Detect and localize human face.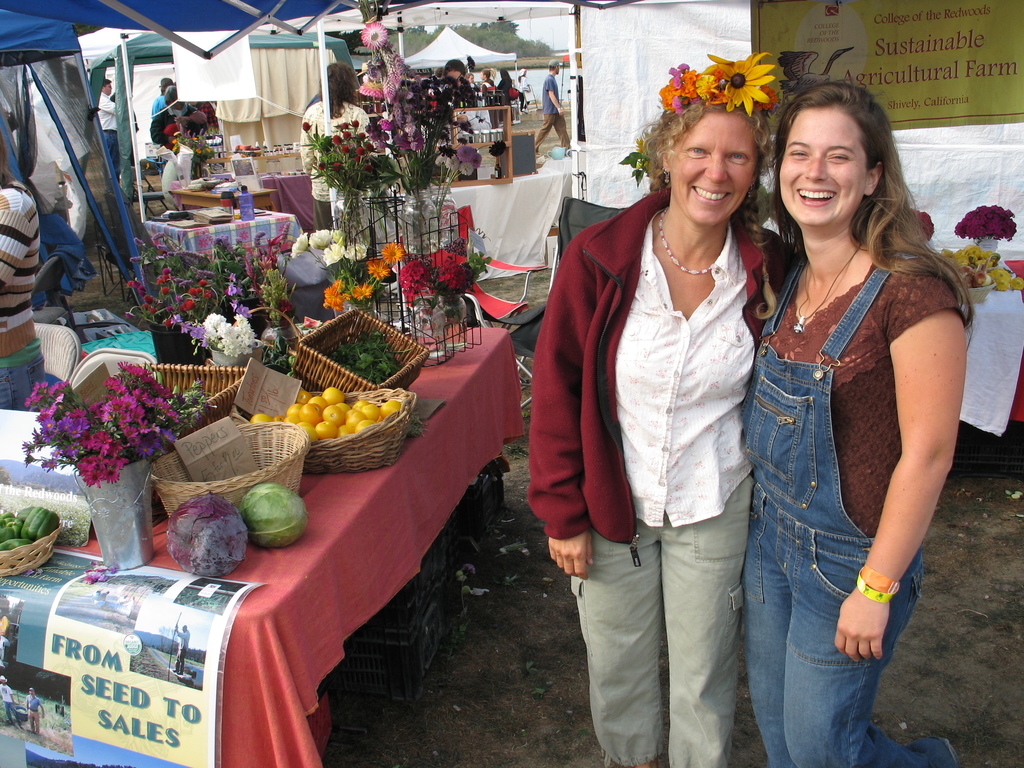
Localized at <box>173,100,185,111</box>.
